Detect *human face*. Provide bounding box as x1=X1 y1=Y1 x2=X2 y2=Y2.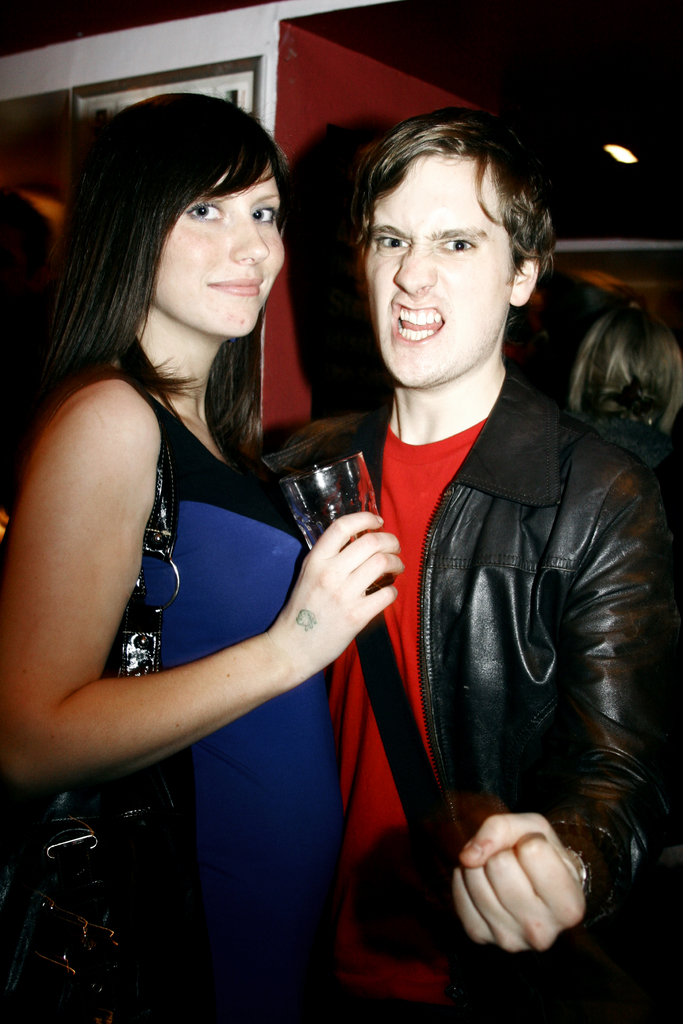
x1=354 y1=159 x2=504 y2=388.
